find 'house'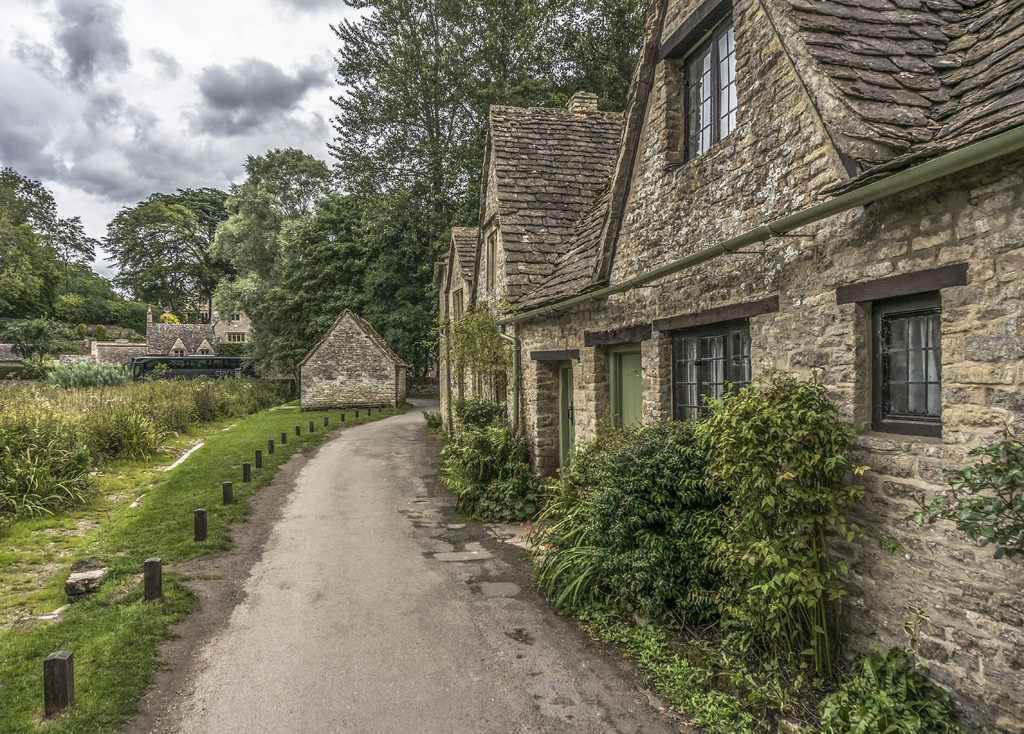
<region>273, 296, 418, 415</region>
